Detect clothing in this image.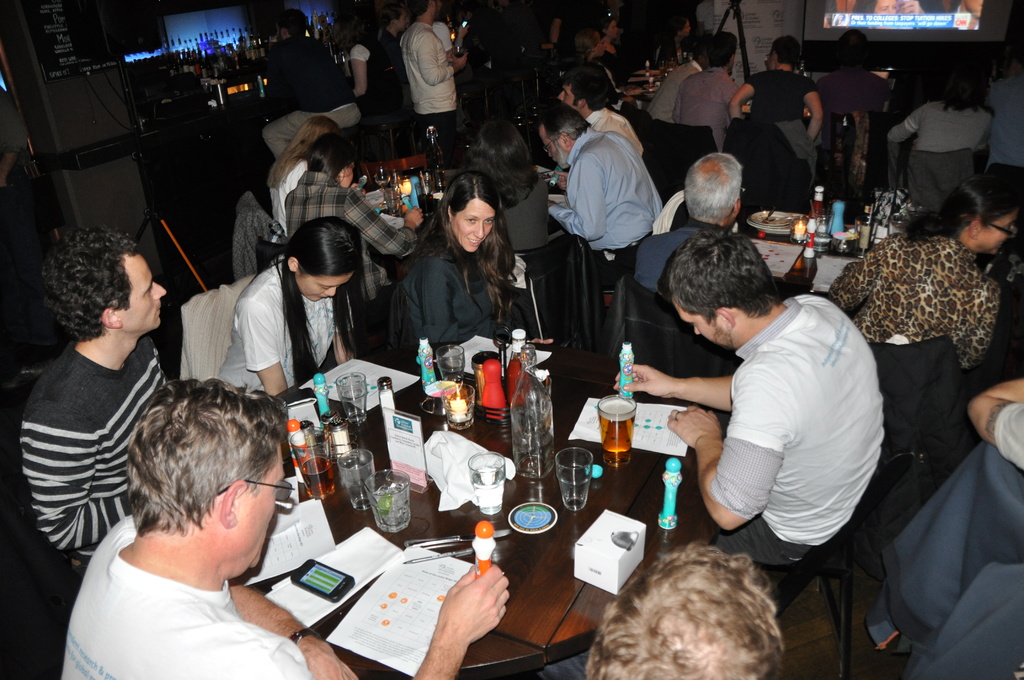
Detection: detection(17, 341, 179, 573).
